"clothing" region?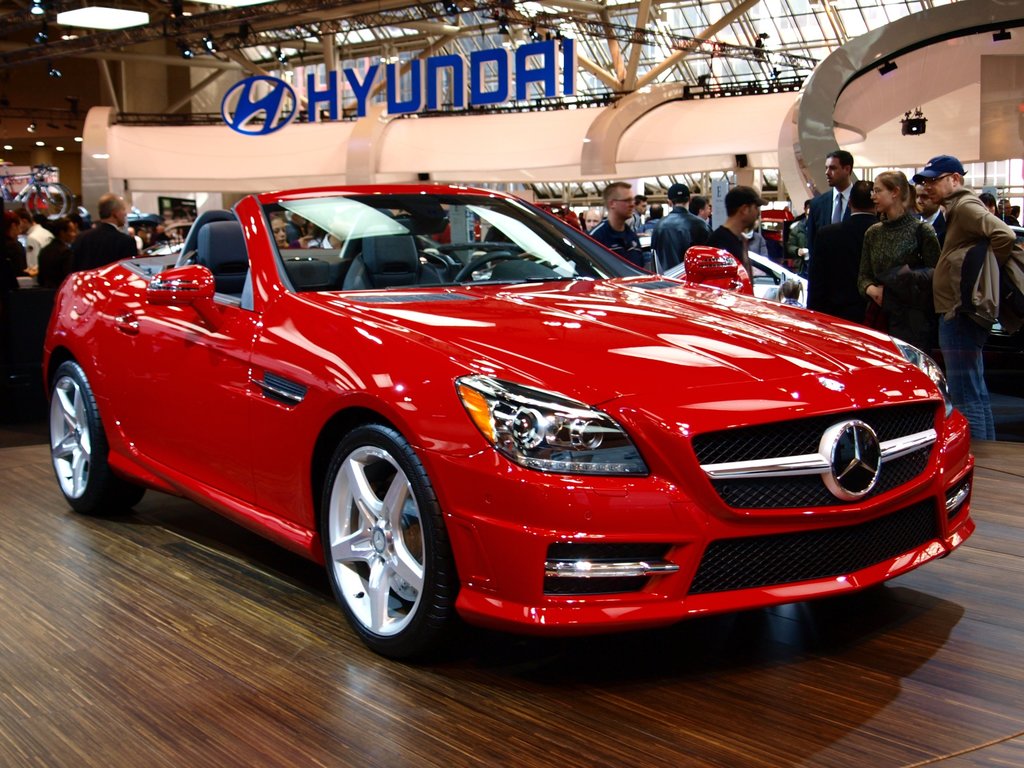
(941,184,1020,441)
